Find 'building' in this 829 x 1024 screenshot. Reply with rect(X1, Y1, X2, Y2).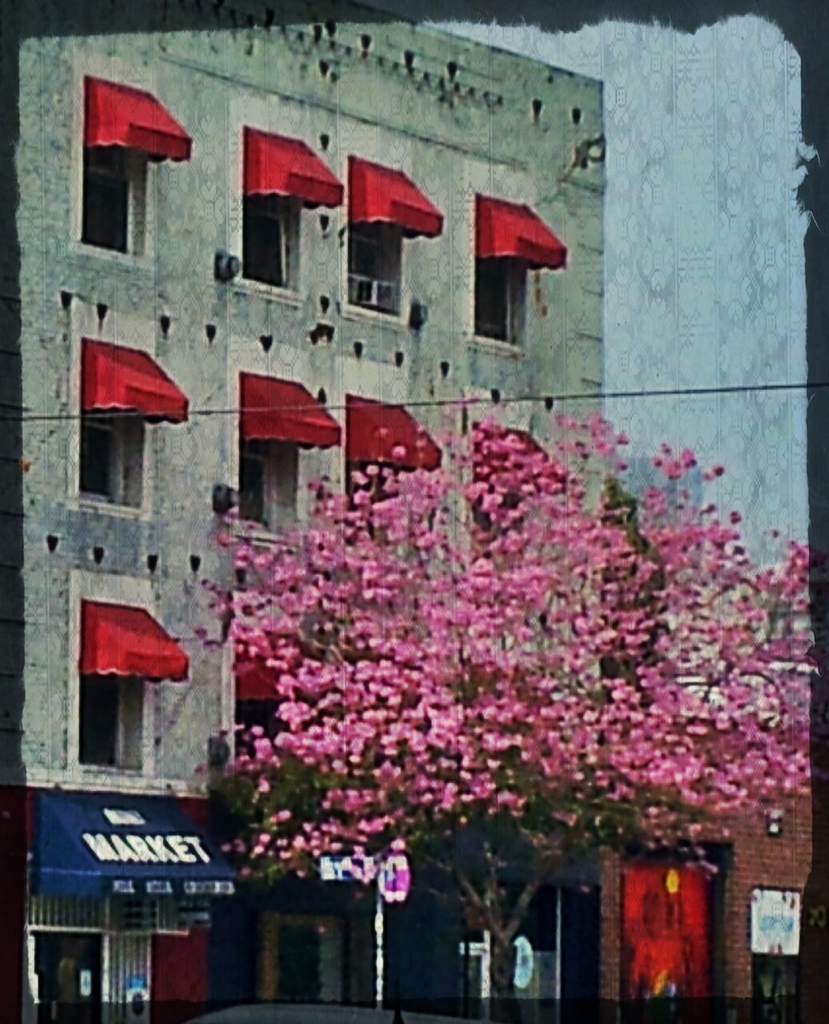
rect(597, 776, 819, 1022).
